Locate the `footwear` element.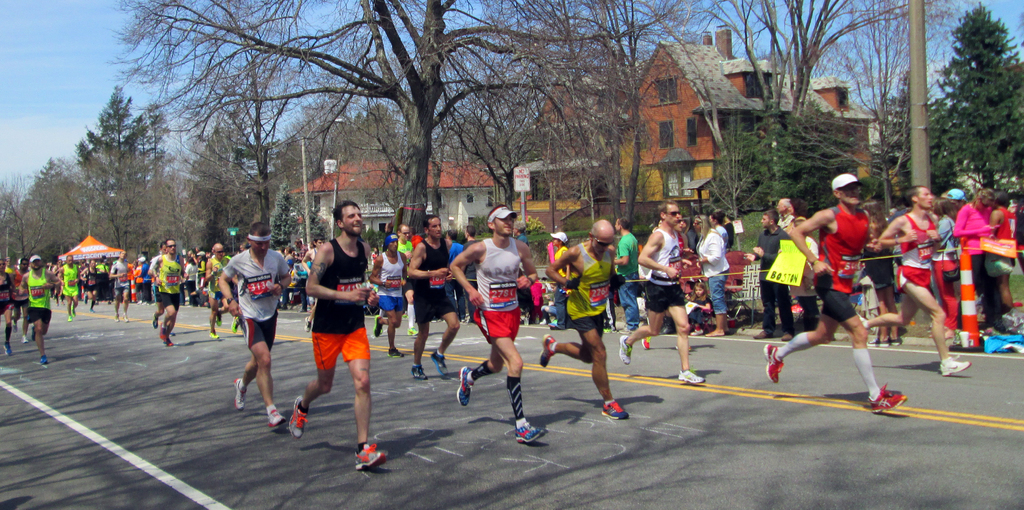
Element bbox: crop(122, 311, 127, 322).
